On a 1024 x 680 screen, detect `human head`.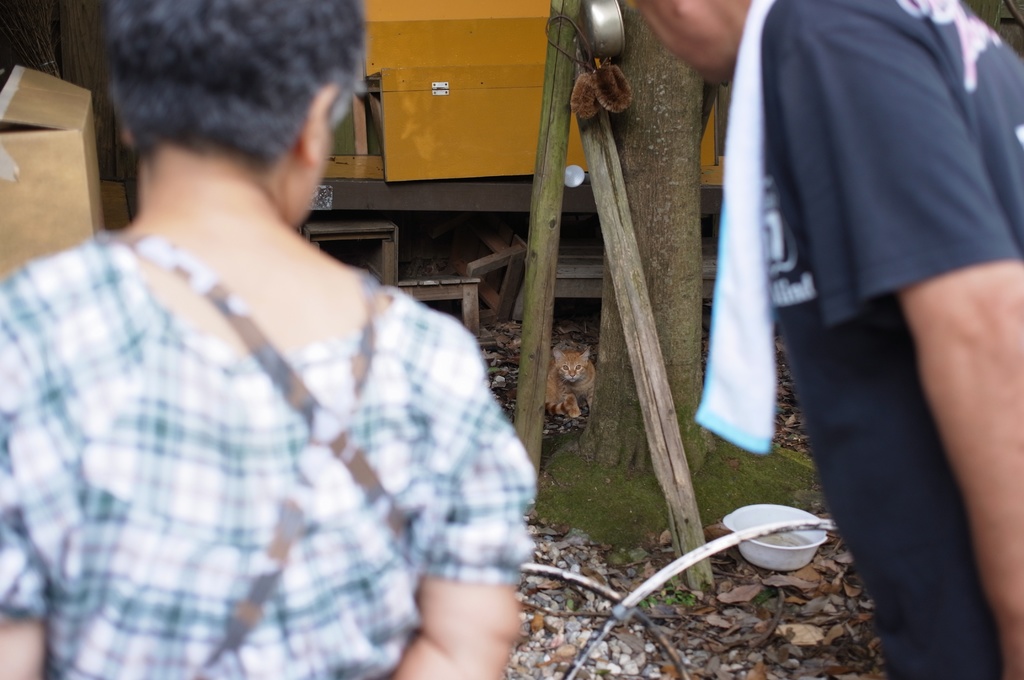
[left=79, top=0, right=383, bottom=223].
